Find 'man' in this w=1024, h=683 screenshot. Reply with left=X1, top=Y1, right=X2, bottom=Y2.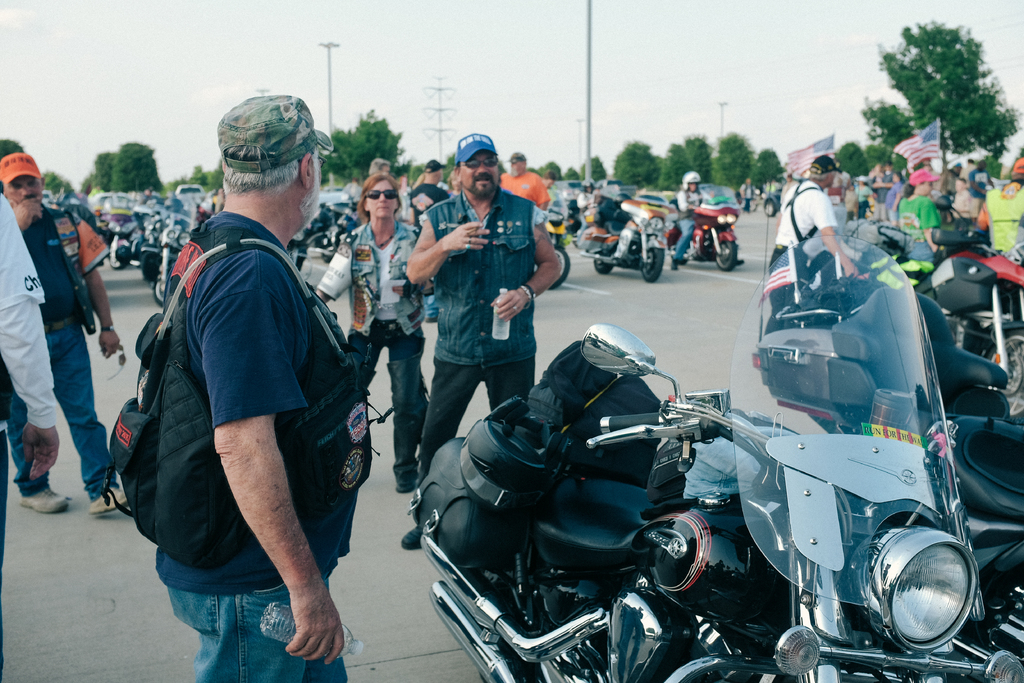
left=8, top=144, right=135, bottom=511.
